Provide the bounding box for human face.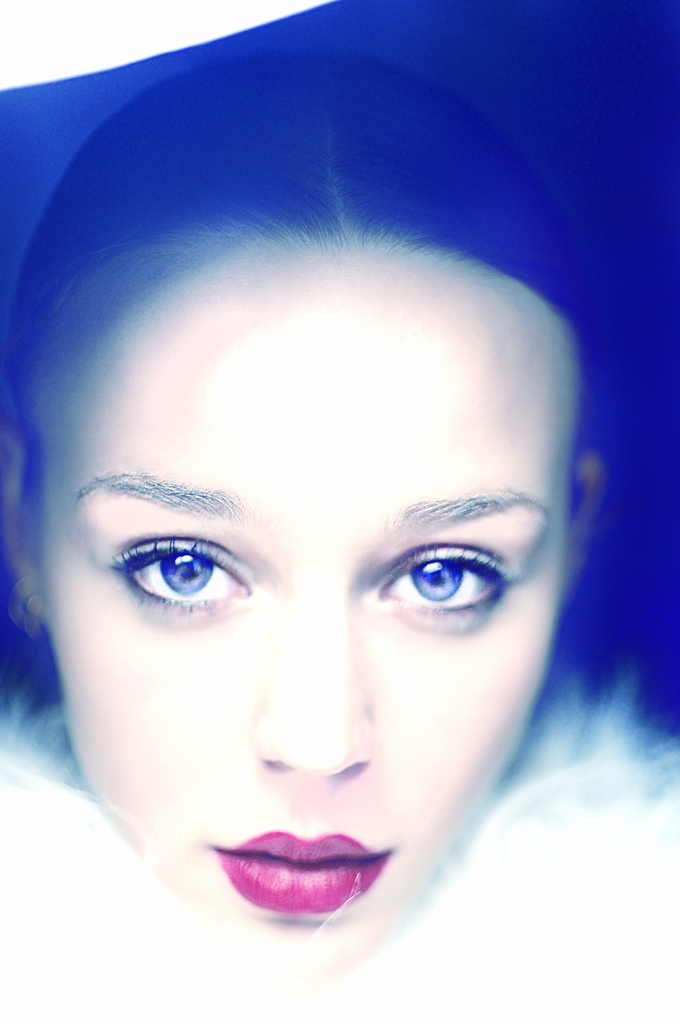
l=38, t=232, r=576, b=943.
